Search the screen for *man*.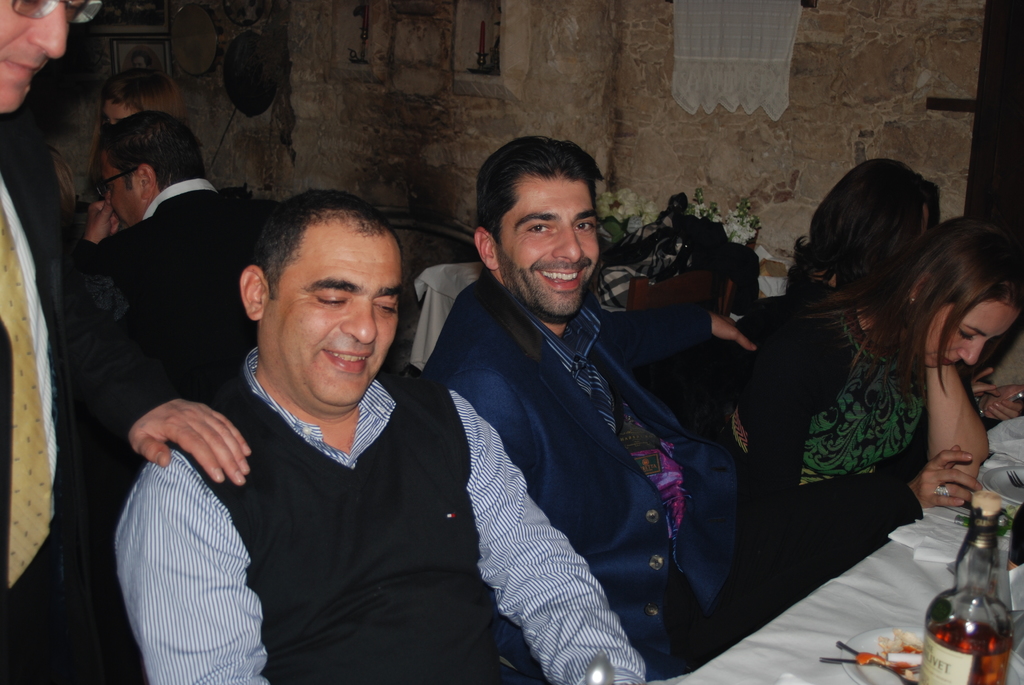
Found at Rect(0, 0, 254, 684).
